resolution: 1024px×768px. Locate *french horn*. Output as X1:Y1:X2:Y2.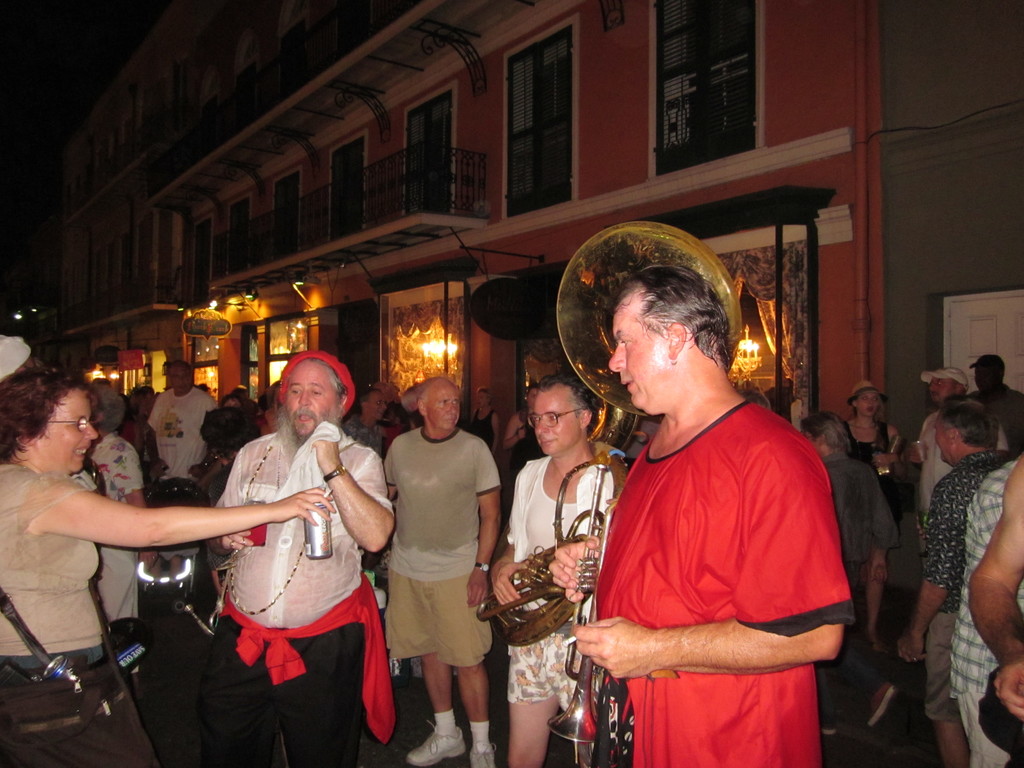
531:221:740:750.
